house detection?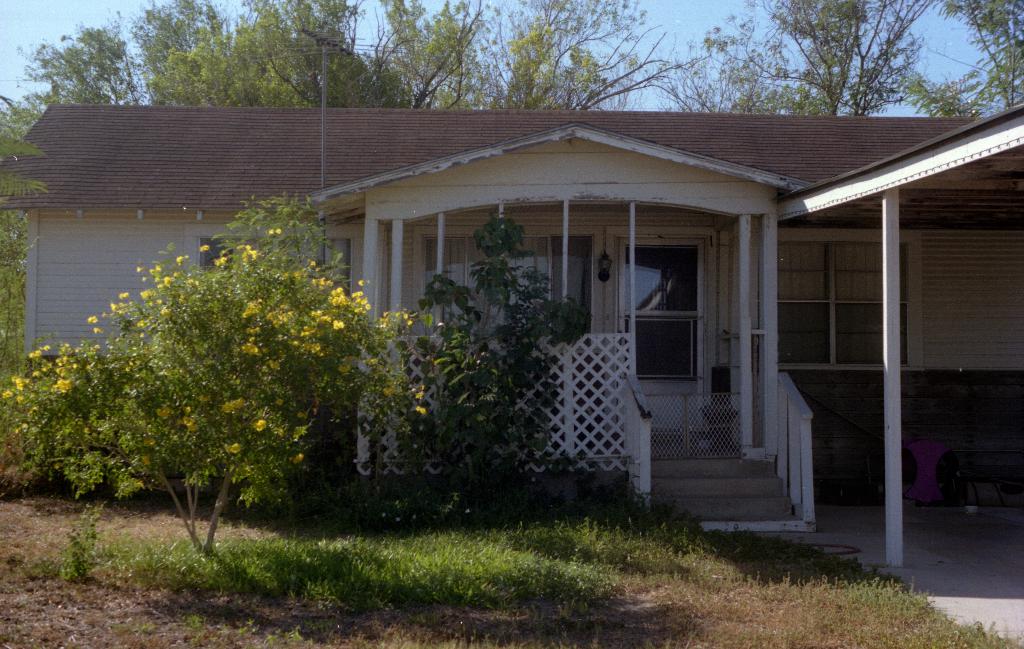
(48,97,335,431)
